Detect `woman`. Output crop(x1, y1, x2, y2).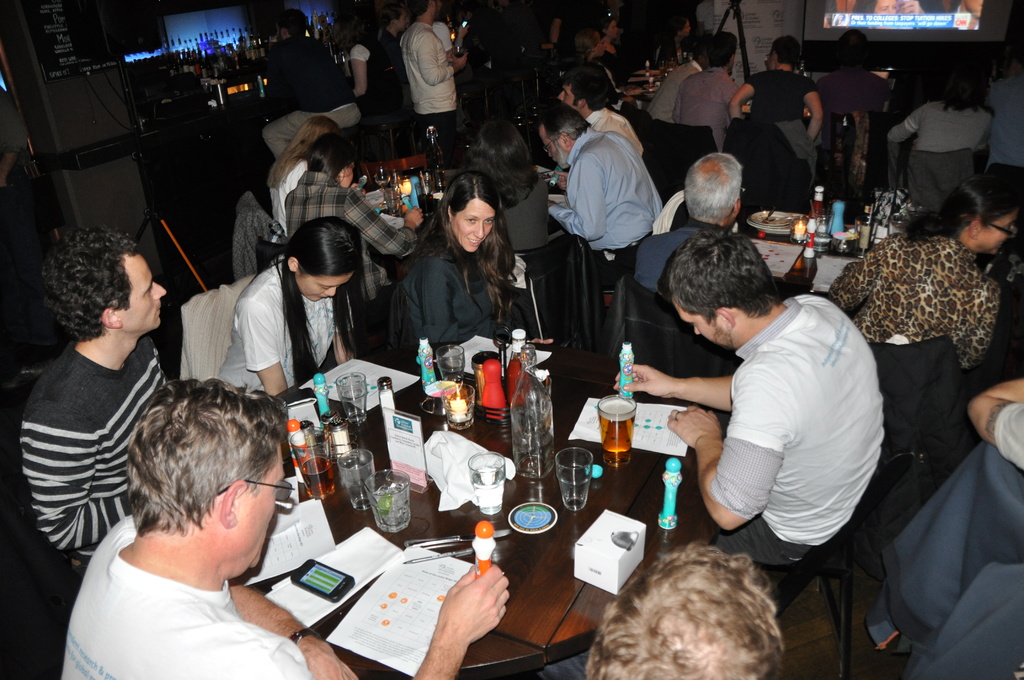
crop(221, 211, 364, 411).
